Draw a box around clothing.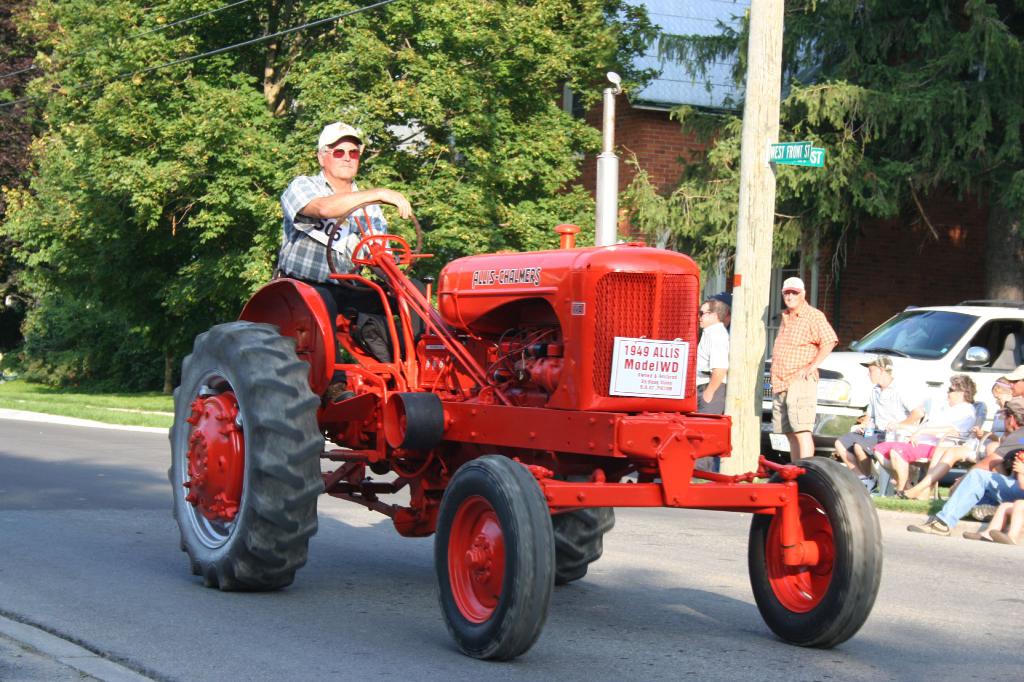
crop(868, 393, 977, 466).
